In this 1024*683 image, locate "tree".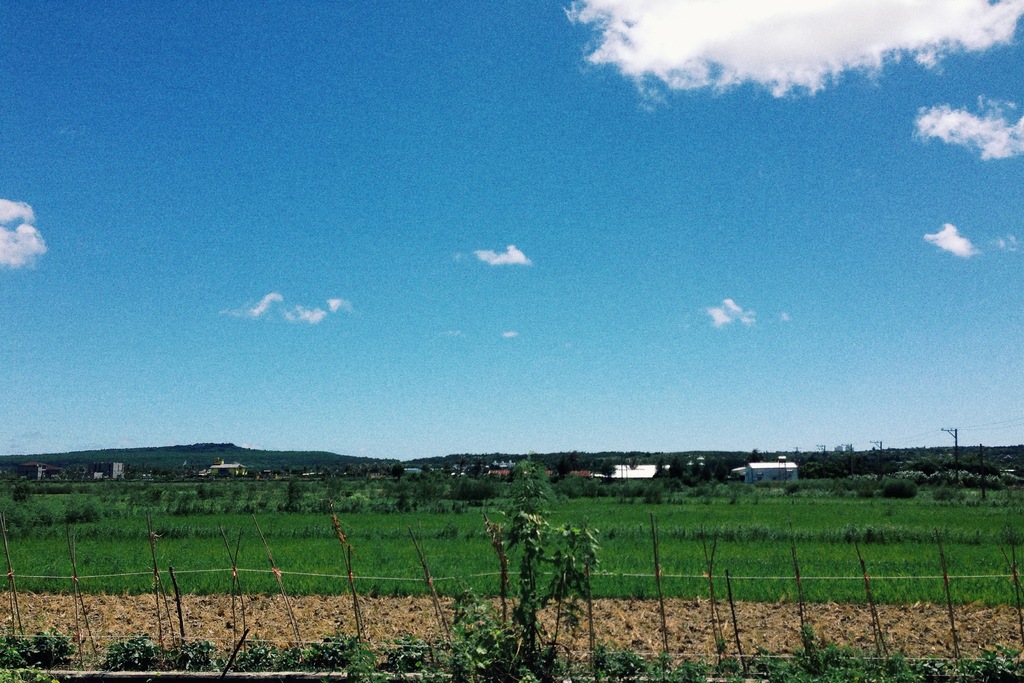
Bounding box: box=[883, 479, 919, 499].
